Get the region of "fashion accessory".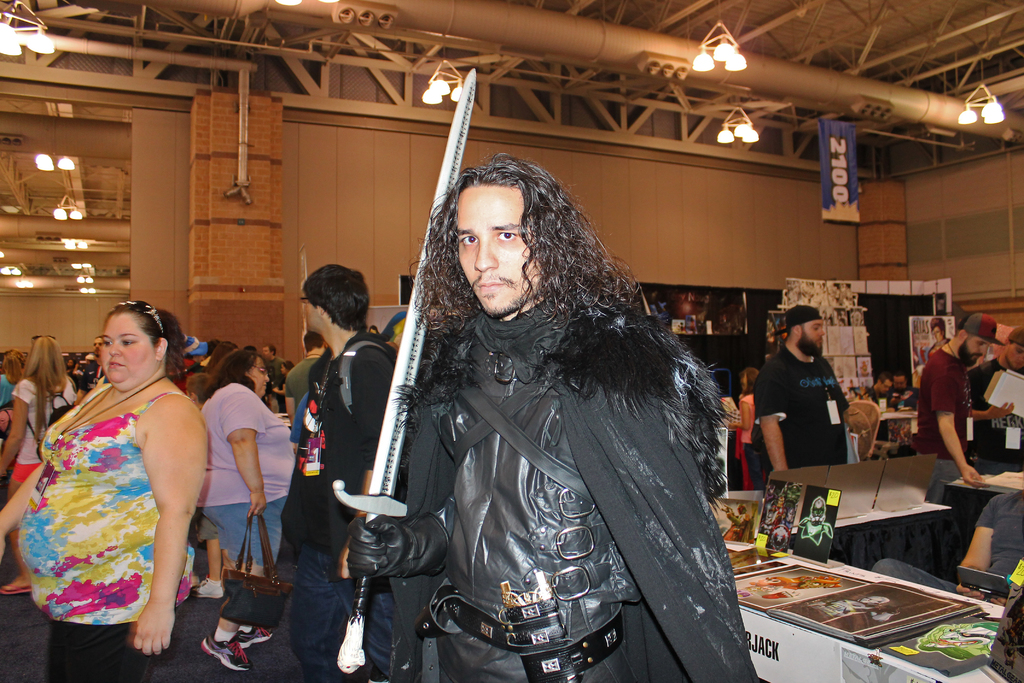
region(195, 572, 222, 600).
